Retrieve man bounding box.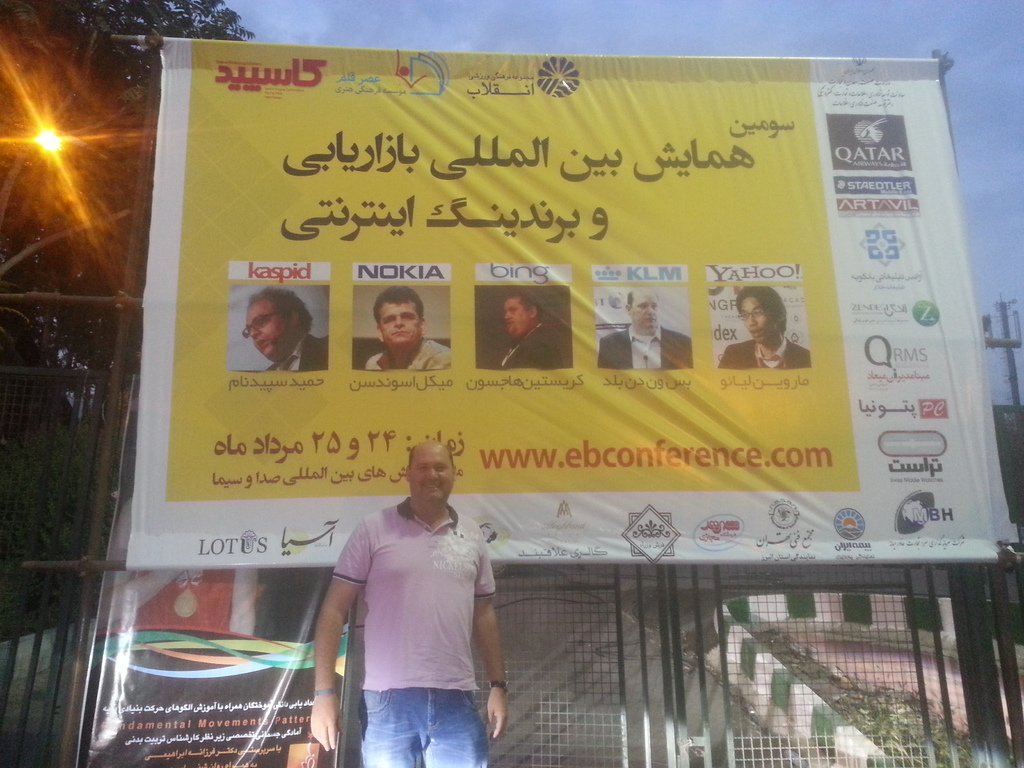
Bounding box: [307,439,502,763].
